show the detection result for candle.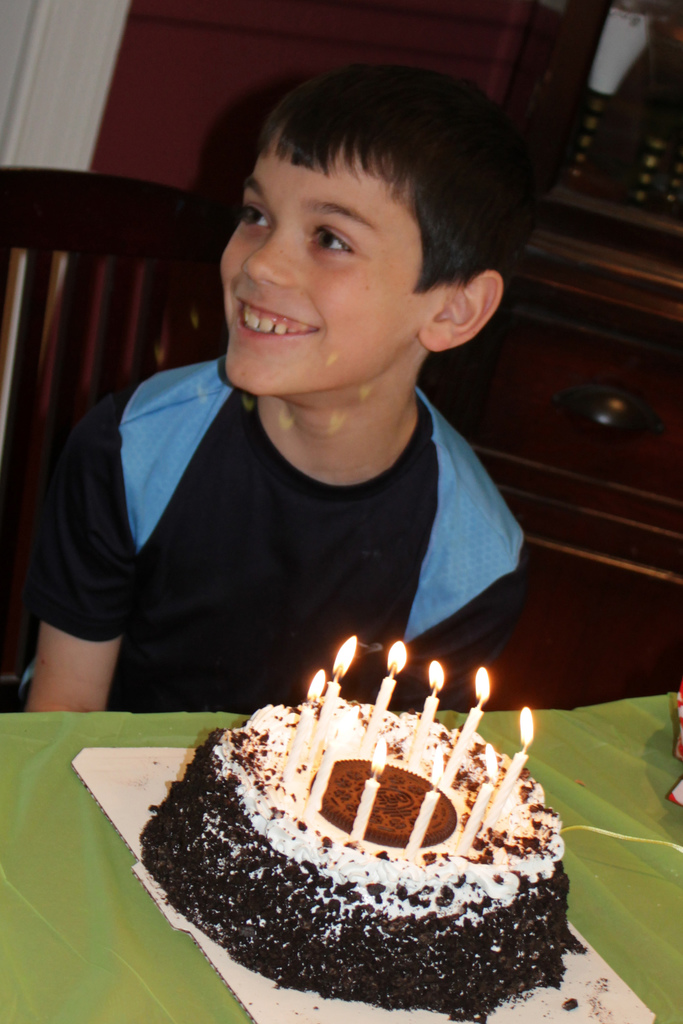
l=447, t=657, r=491, b=788.
